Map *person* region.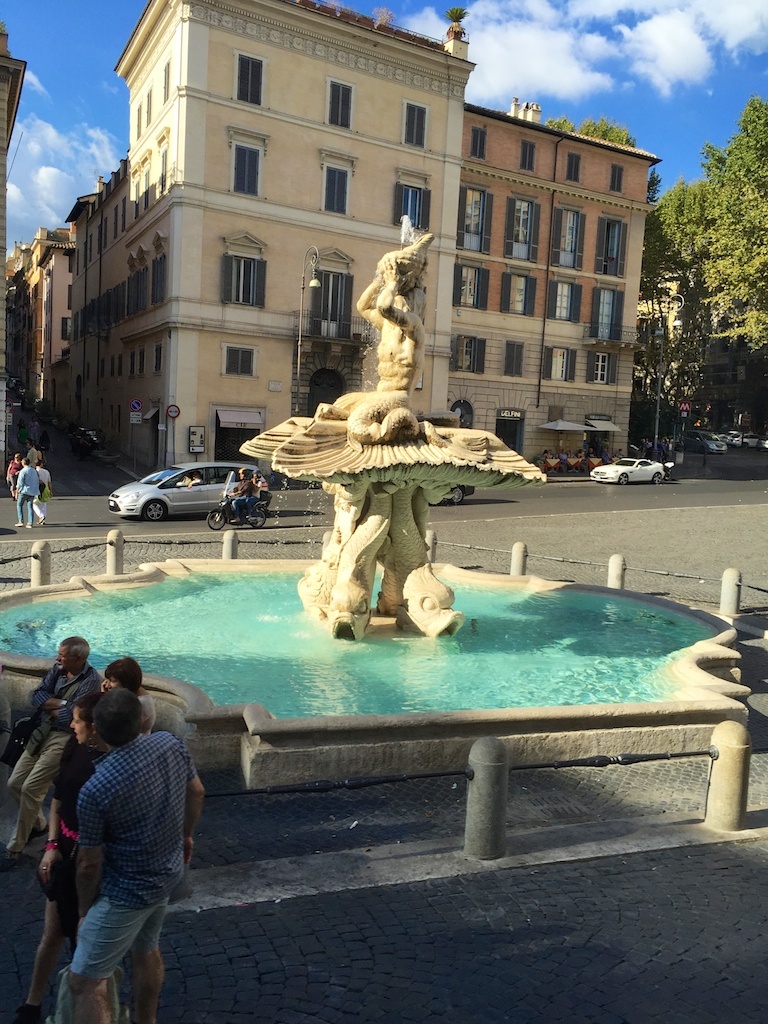
Mapped to <region>65, 694, 205, 1023</region>.
